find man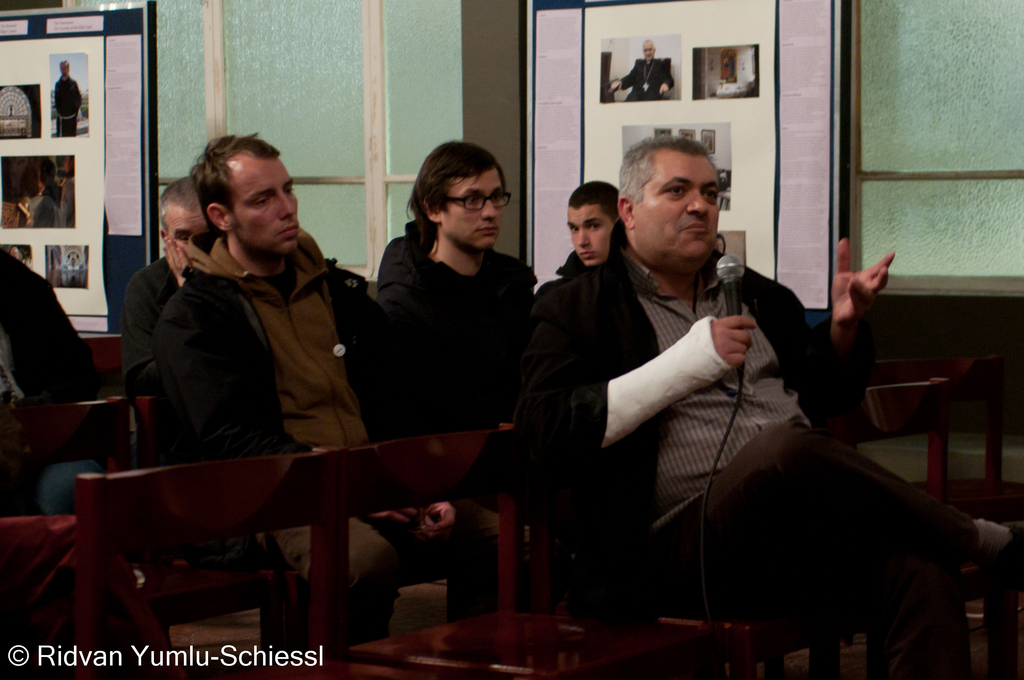
(x1=512, y1=132, x2=1022, y2=679)
